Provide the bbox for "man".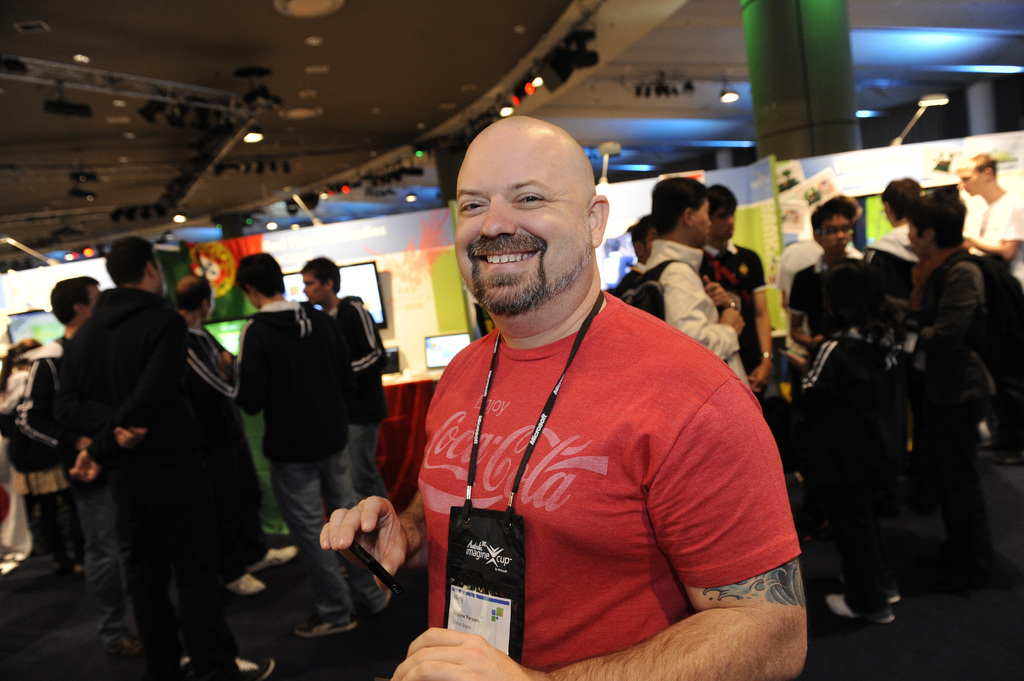
953,148,1023,291.
